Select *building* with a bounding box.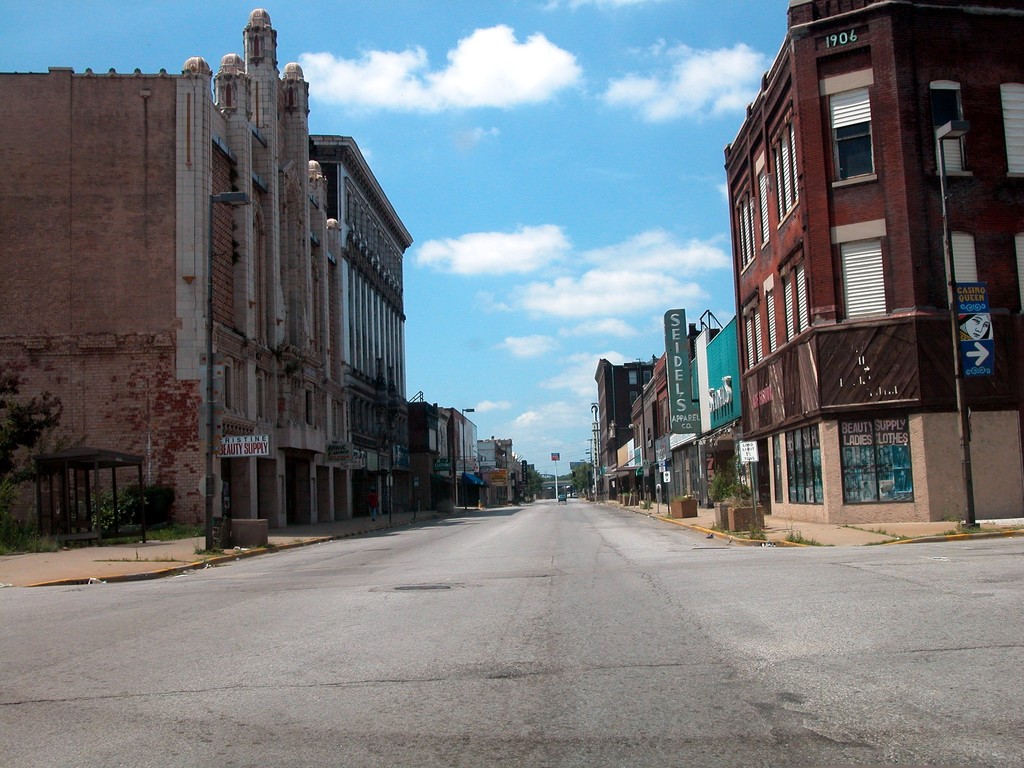
[0,11,344,534].
